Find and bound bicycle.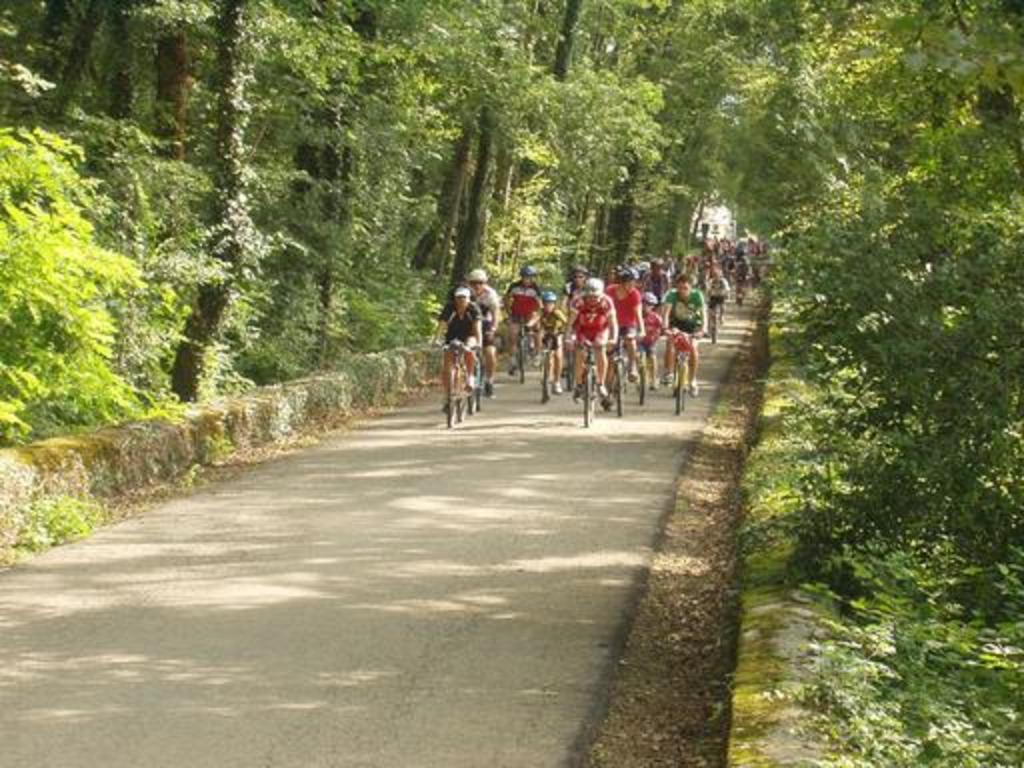
Bound: detection(666, 330, 708, 412).
